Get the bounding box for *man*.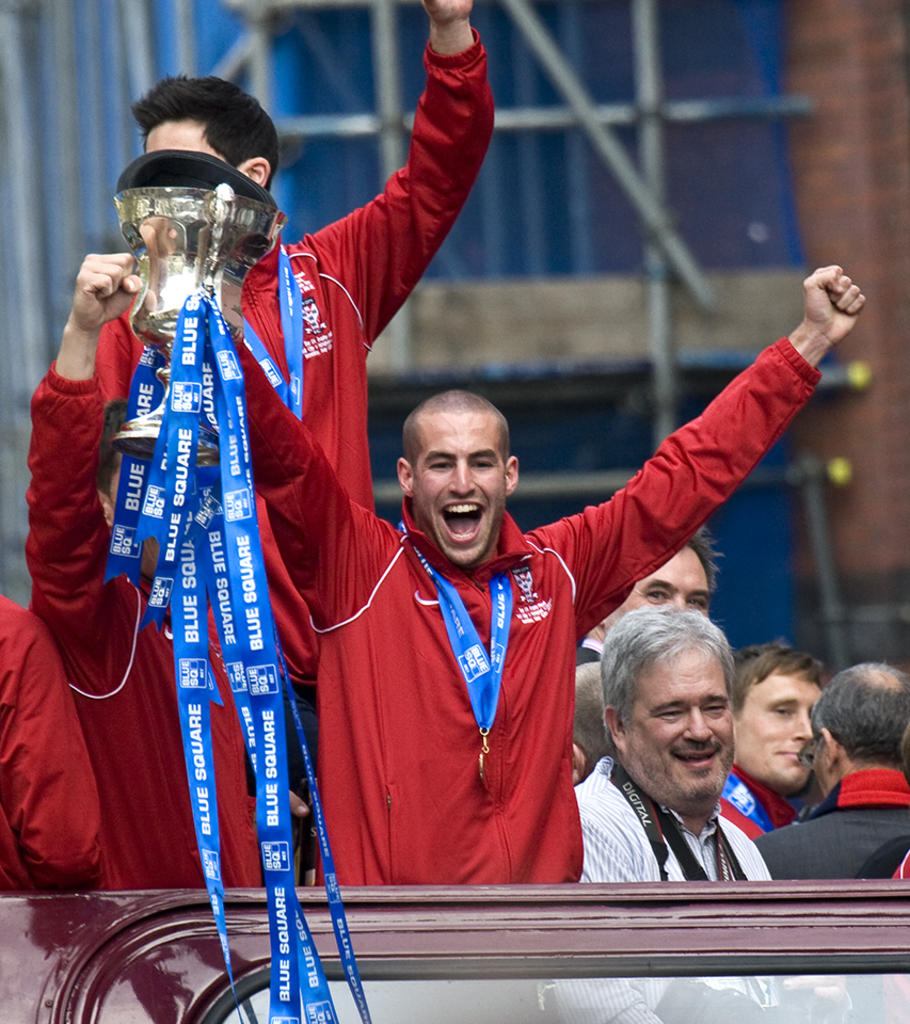
detection(175, 259, 868, 881).
